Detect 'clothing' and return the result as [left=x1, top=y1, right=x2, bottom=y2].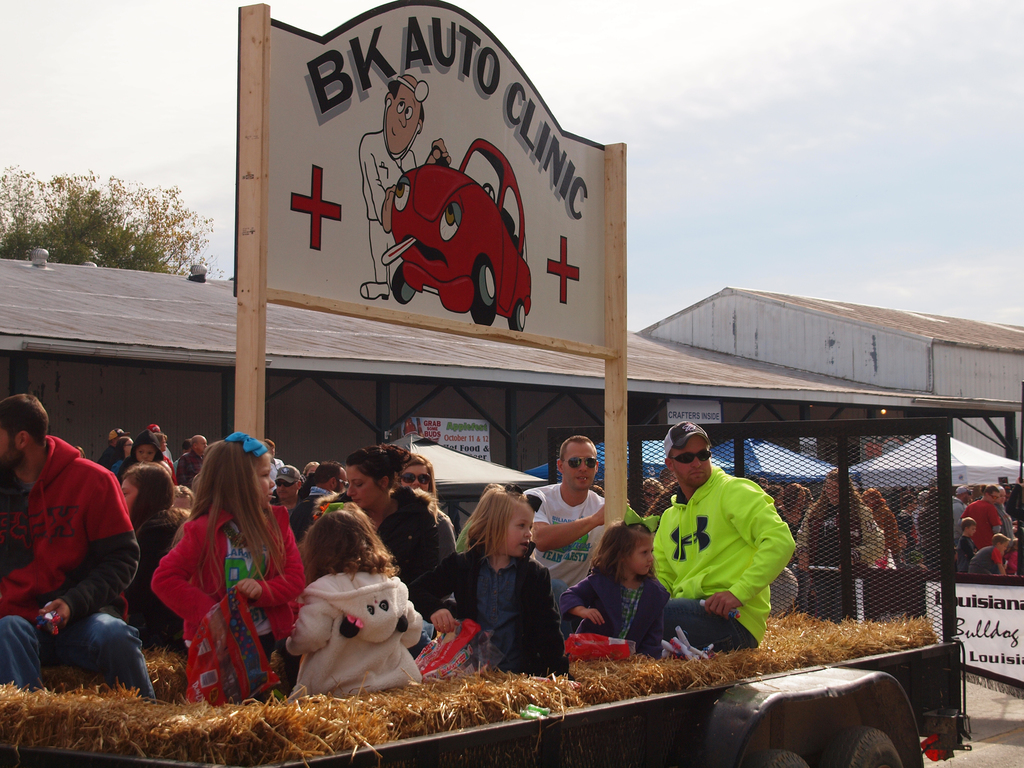
[left=966, top=536, right=1009, bottom=579].
